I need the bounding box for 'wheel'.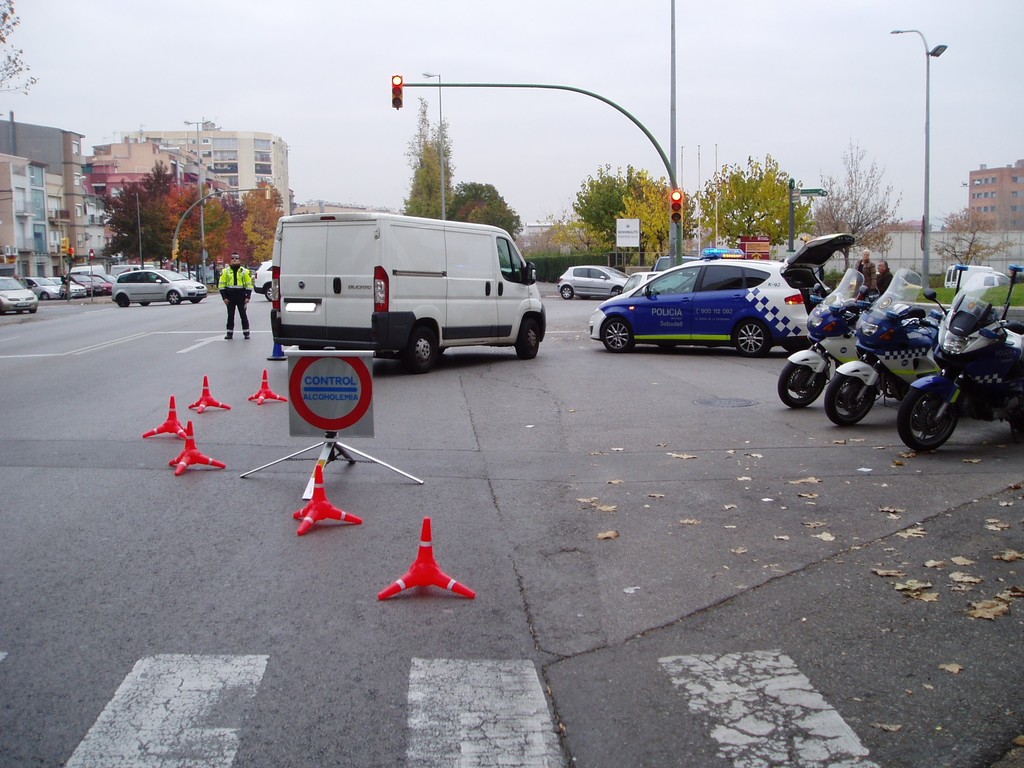
Here it is: [x1=778, y1=361, x2=825, y2=406].
